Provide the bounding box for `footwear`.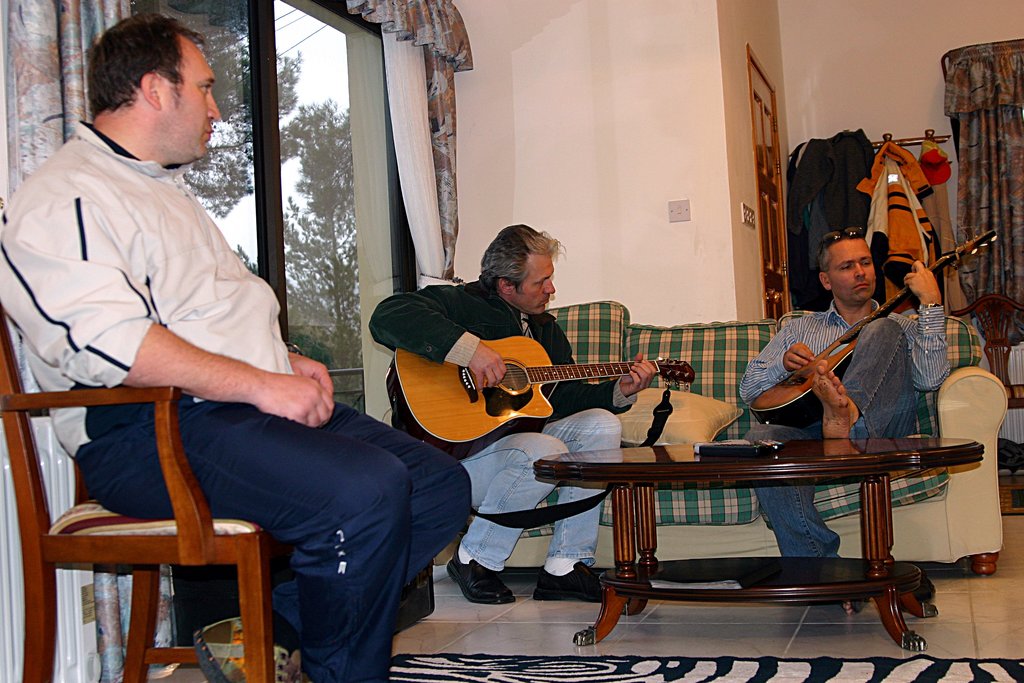
(533, 561, 604, 604).
